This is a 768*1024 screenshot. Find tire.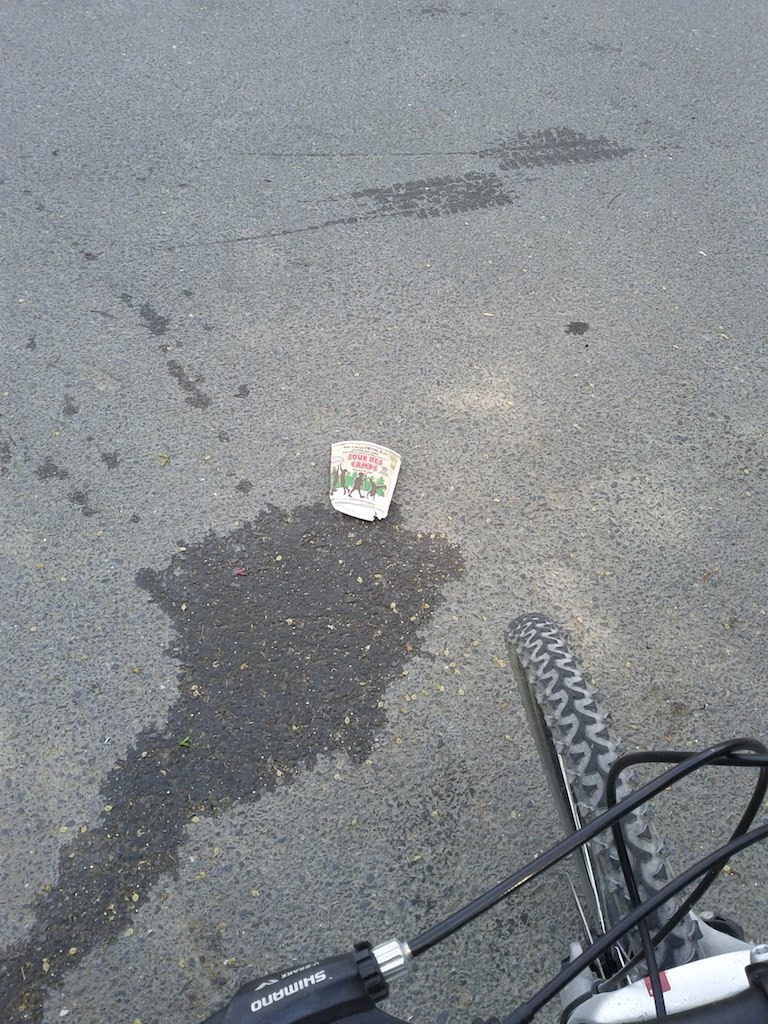
Bounding box: (left=533, top=617, right=700, bottom=973).
